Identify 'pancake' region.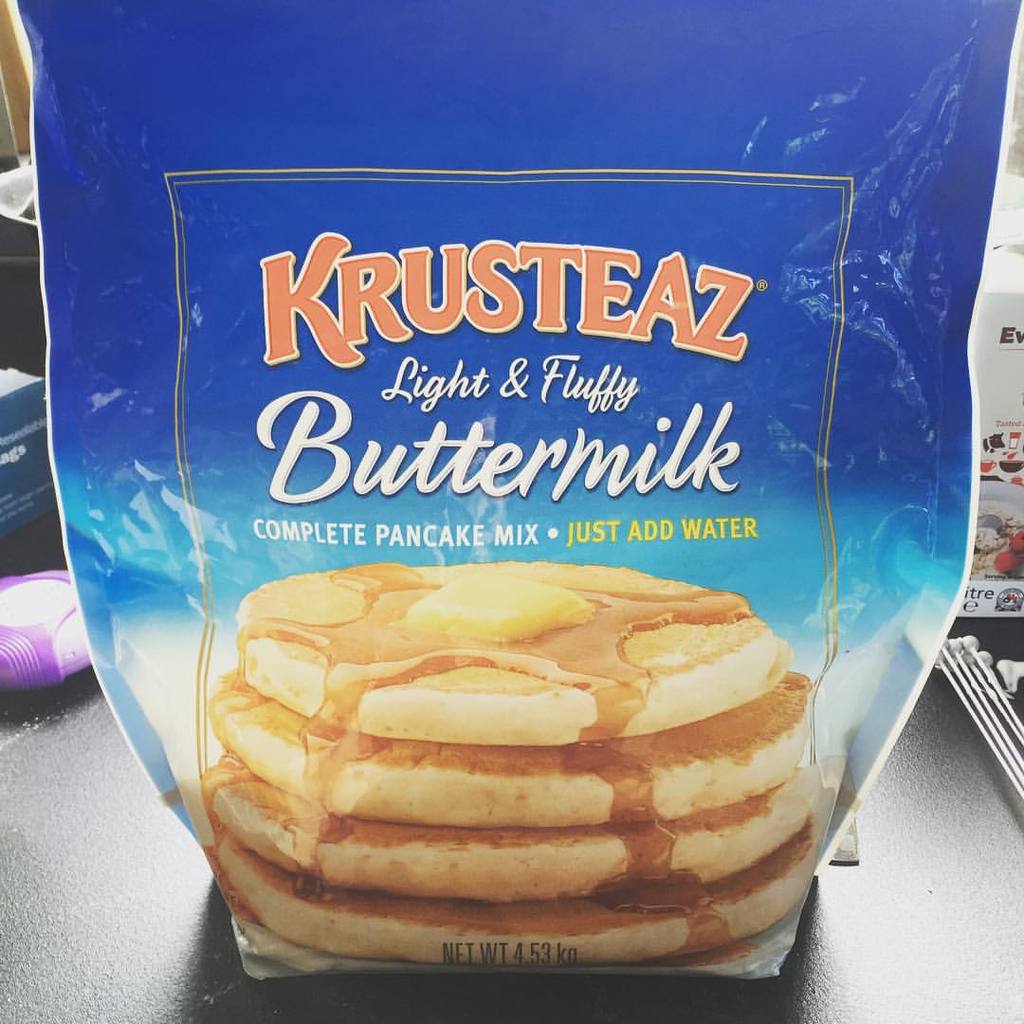
Region: bbox=[236, 559, 786, 737].
